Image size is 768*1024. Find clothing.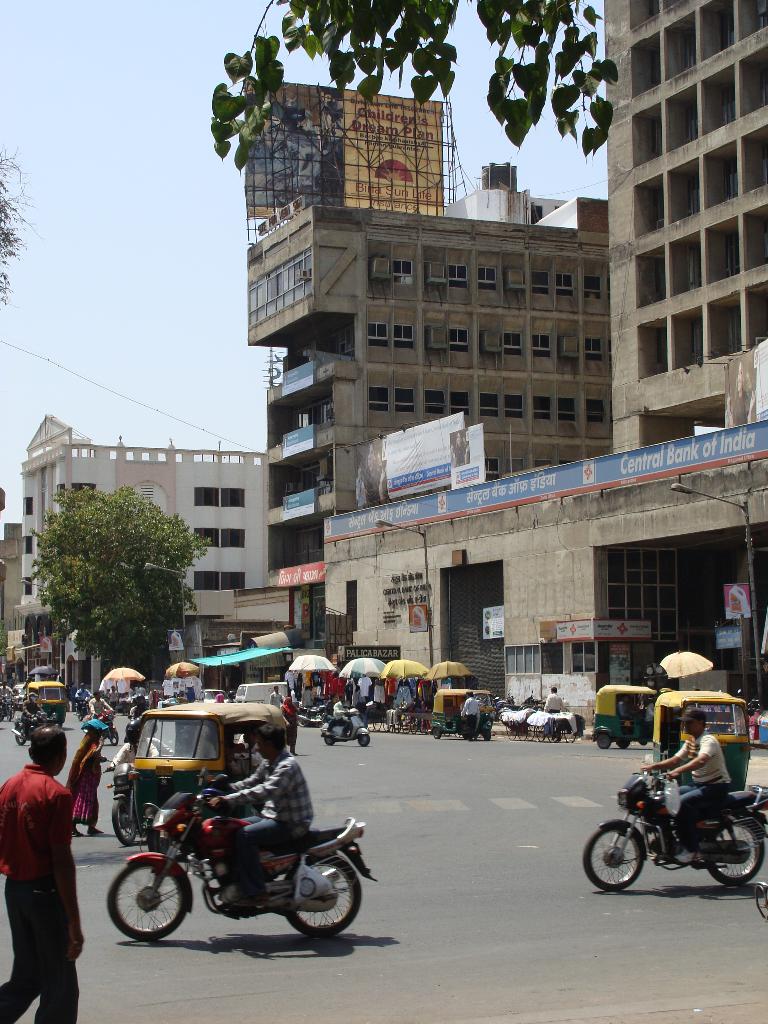
<bbox>19, 698, 51, 722</bbox>.
